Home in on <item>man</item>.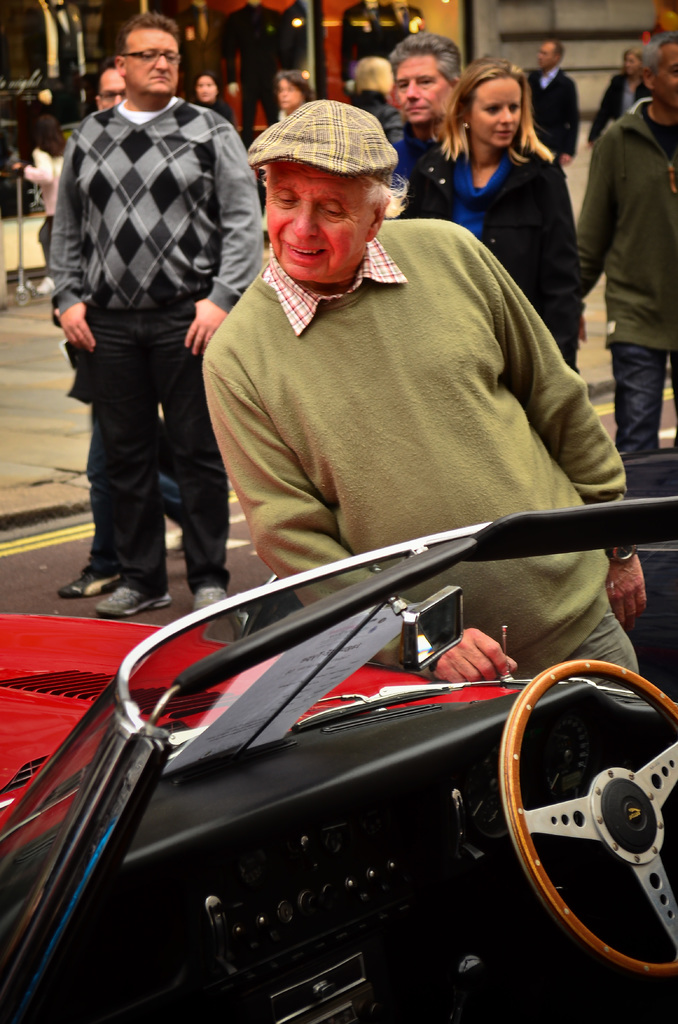
Homed in at <region>59, 59, 195, 596</region>.
